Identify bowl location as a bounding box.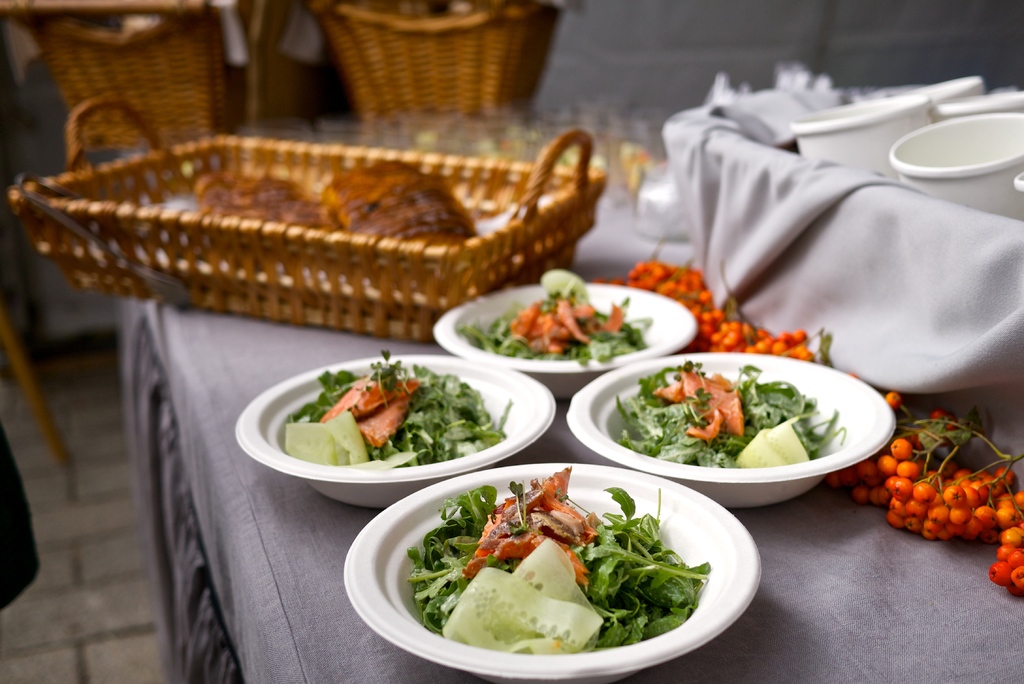
rect(429, 282, 697, 402).
